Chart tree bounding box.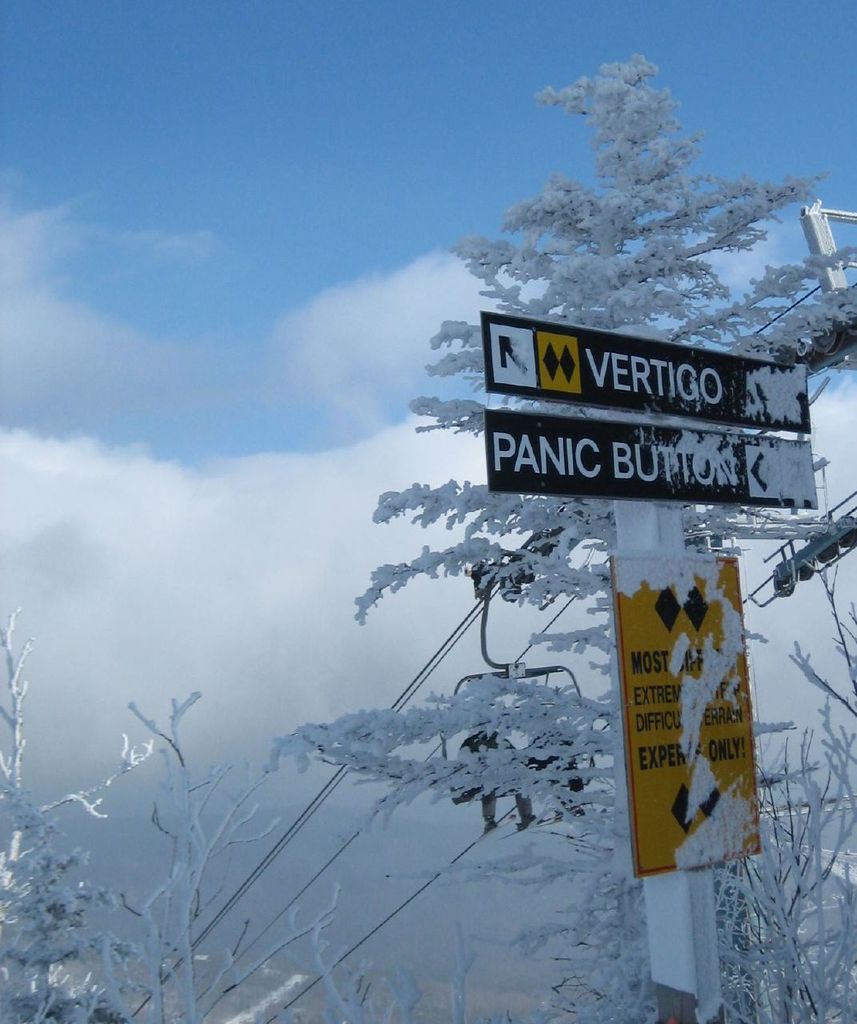
Charted: [0, 602, 487, 1022].
